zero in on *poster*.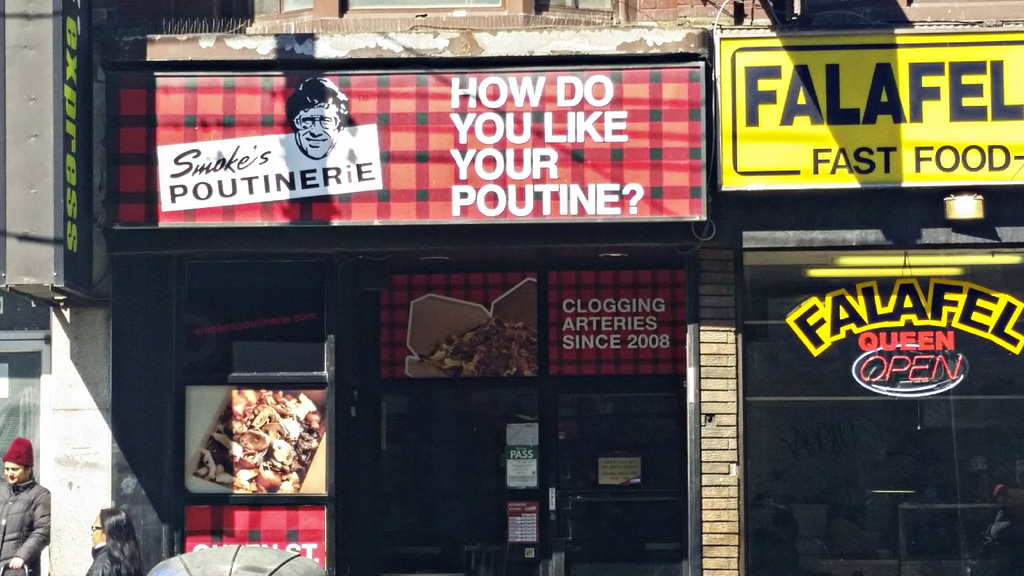
Zeroed in: x1=113, y1=52, x2=709, y2=240.
